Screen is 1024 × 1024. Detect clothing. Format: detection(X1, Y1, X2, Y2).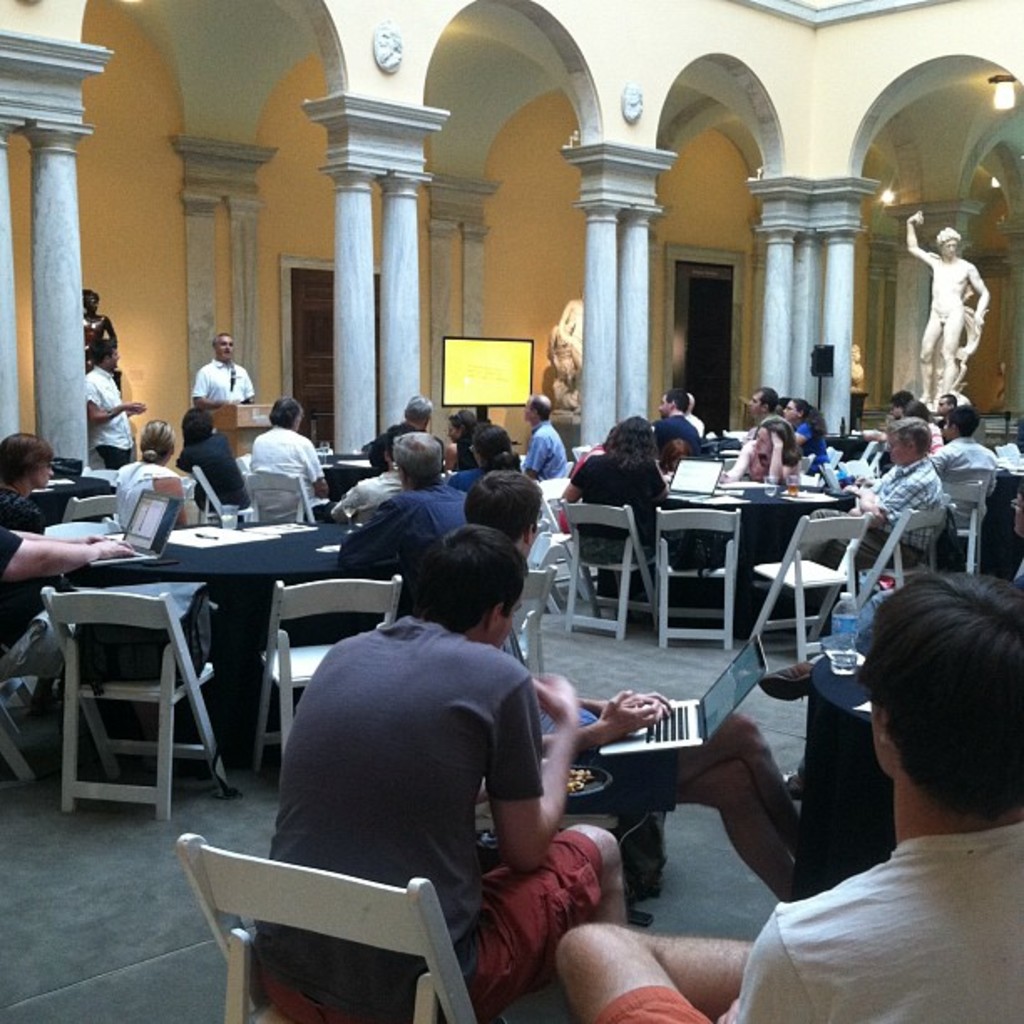
detection(601, 822, 1022, 1022).
